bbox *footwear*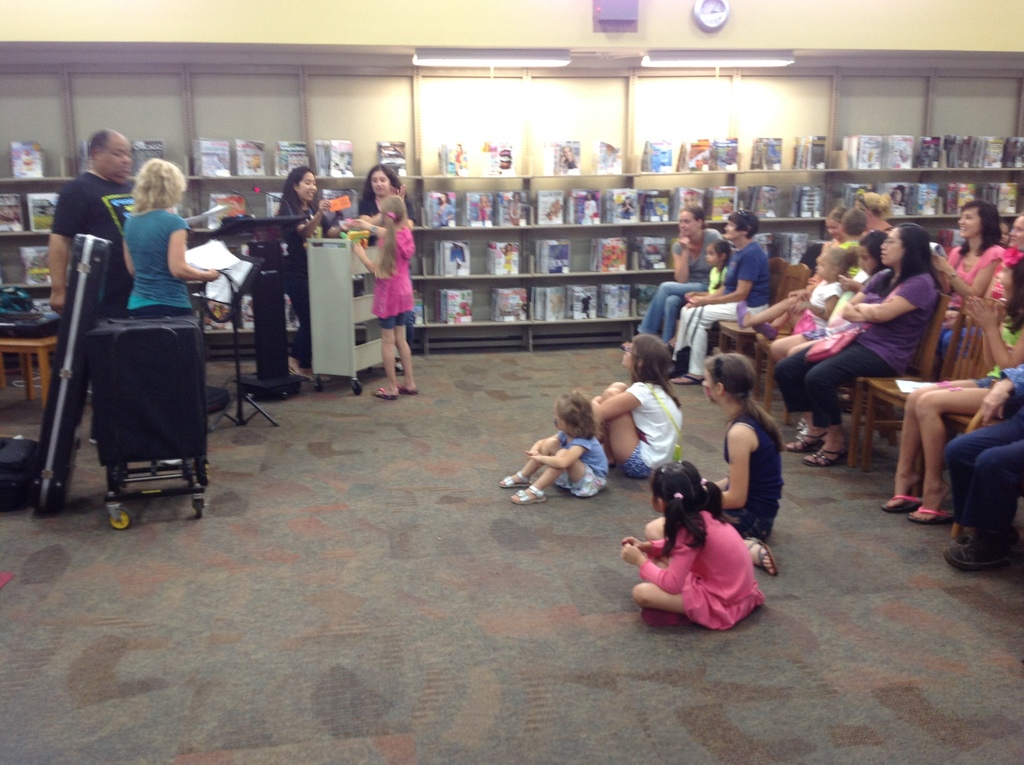
<box>880,493,921,512</box>
